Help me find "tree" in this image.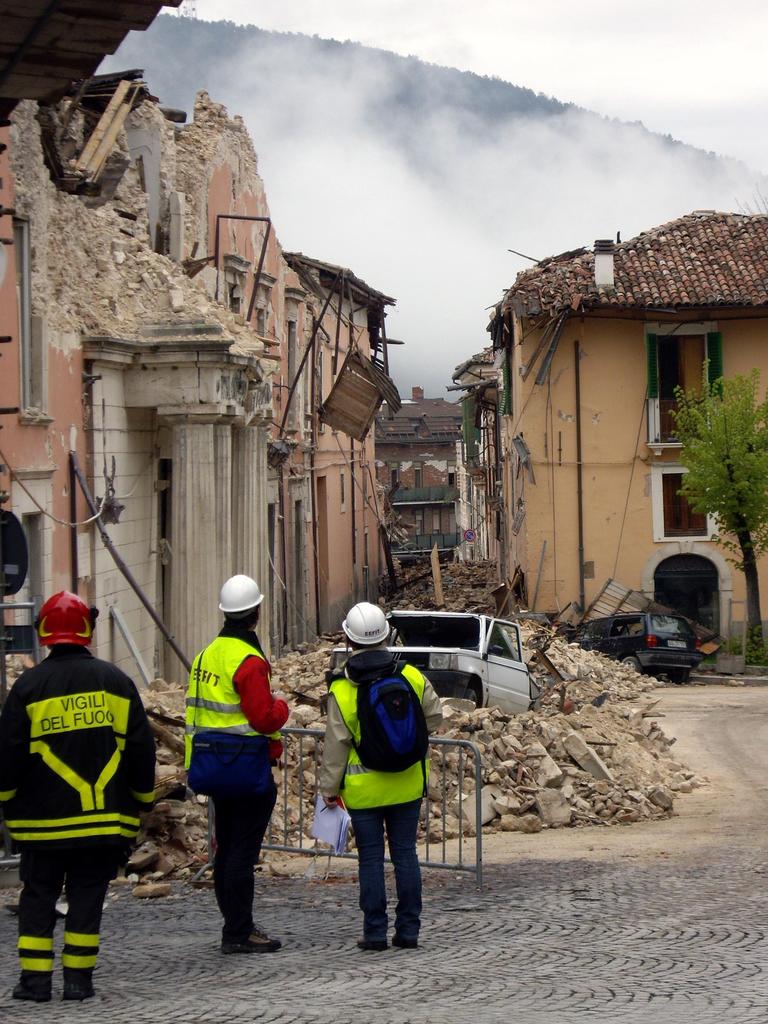
Found it: [682, 371, 767, 659].
